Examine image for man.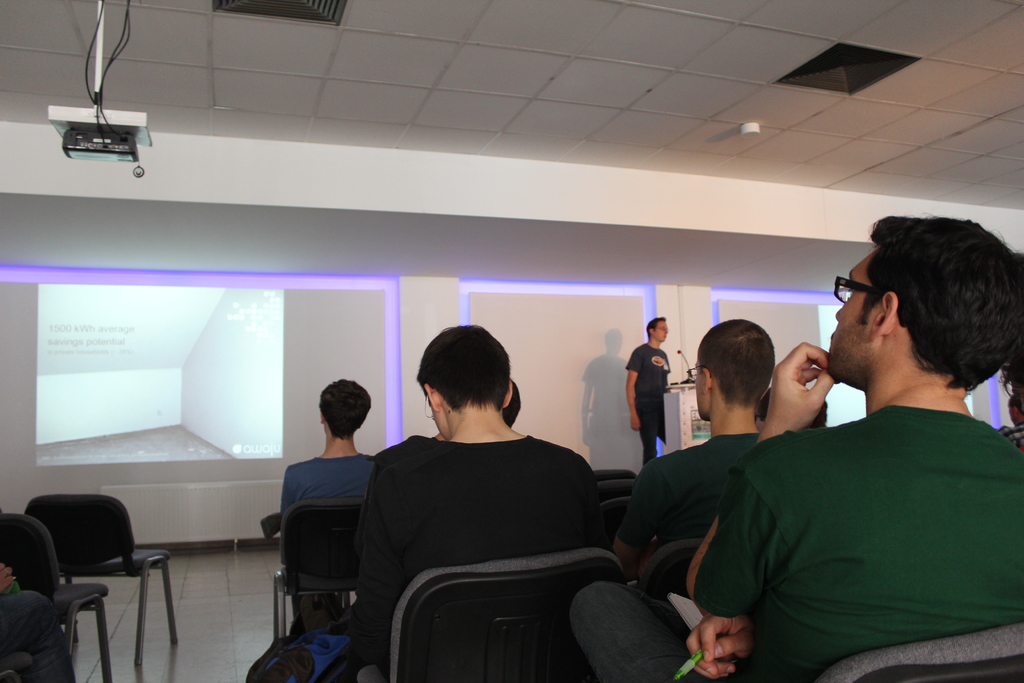
Examination result: x1=687 y1=237 x2=1023 y2=665.
